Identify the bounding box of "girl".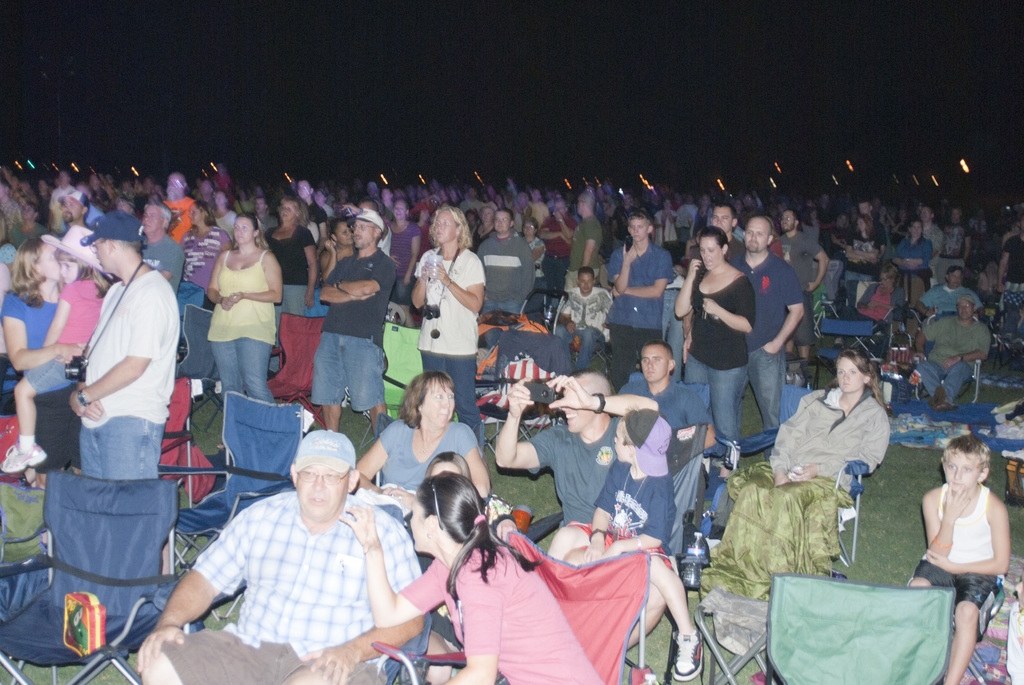
(2,224,112,475).
